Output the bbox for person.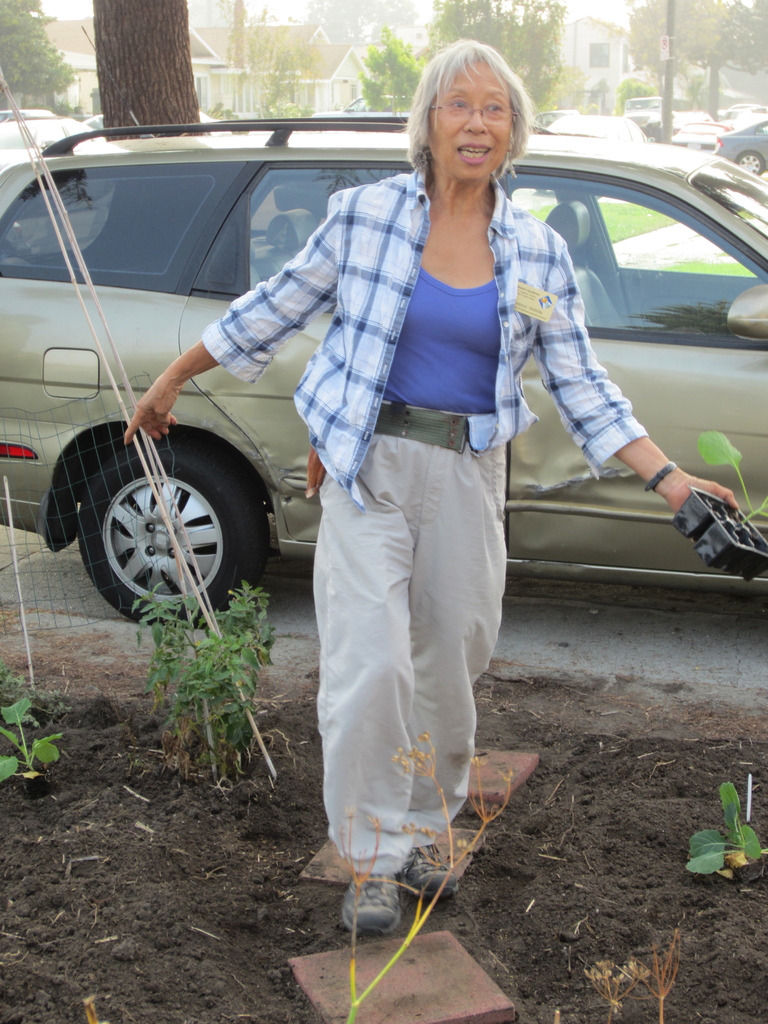
Rect(110, 28, 746, 943).
